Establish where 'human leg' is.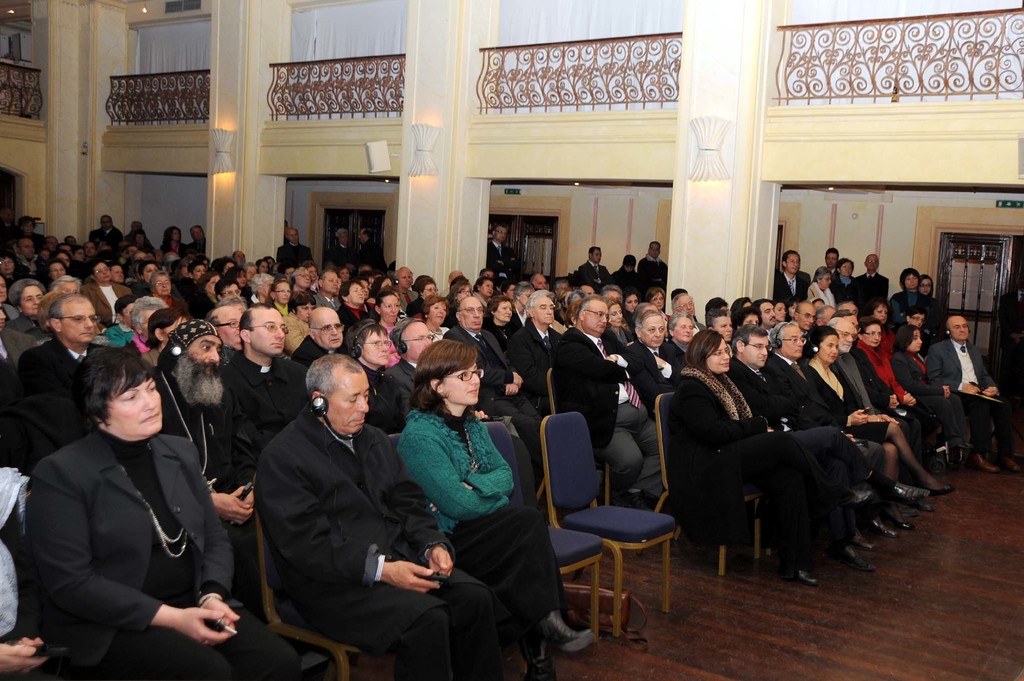
Established at 719/414/867/507.
